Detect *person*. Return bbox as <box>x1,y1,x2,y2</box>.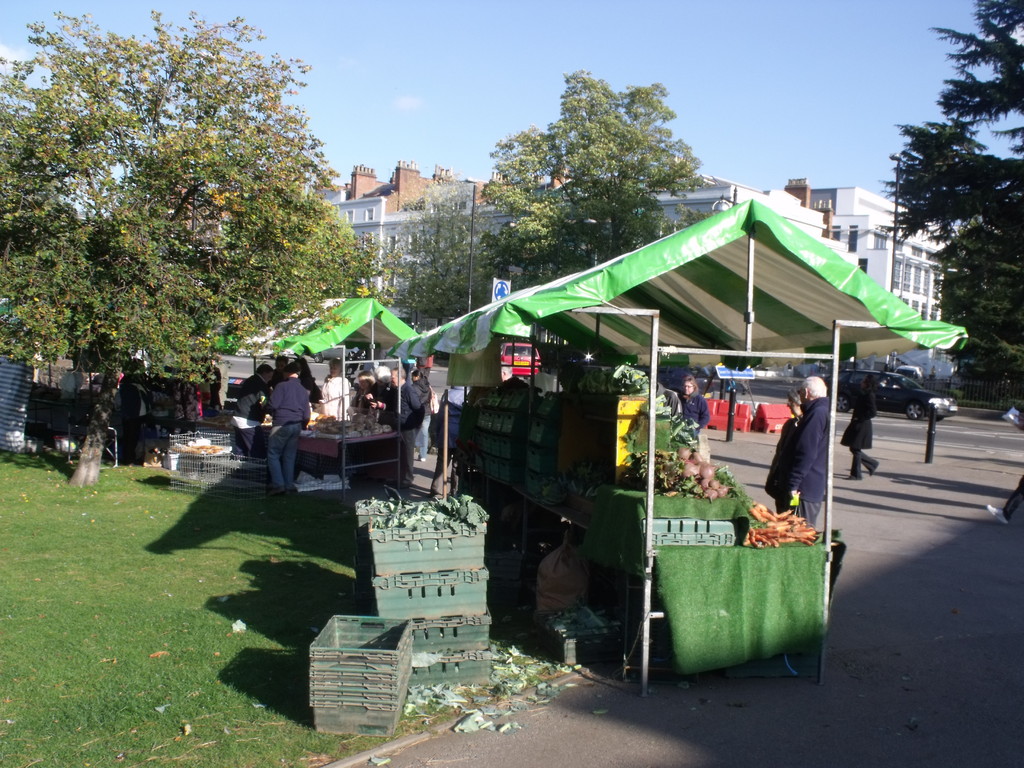
<box>678,375,710,437</box>.
